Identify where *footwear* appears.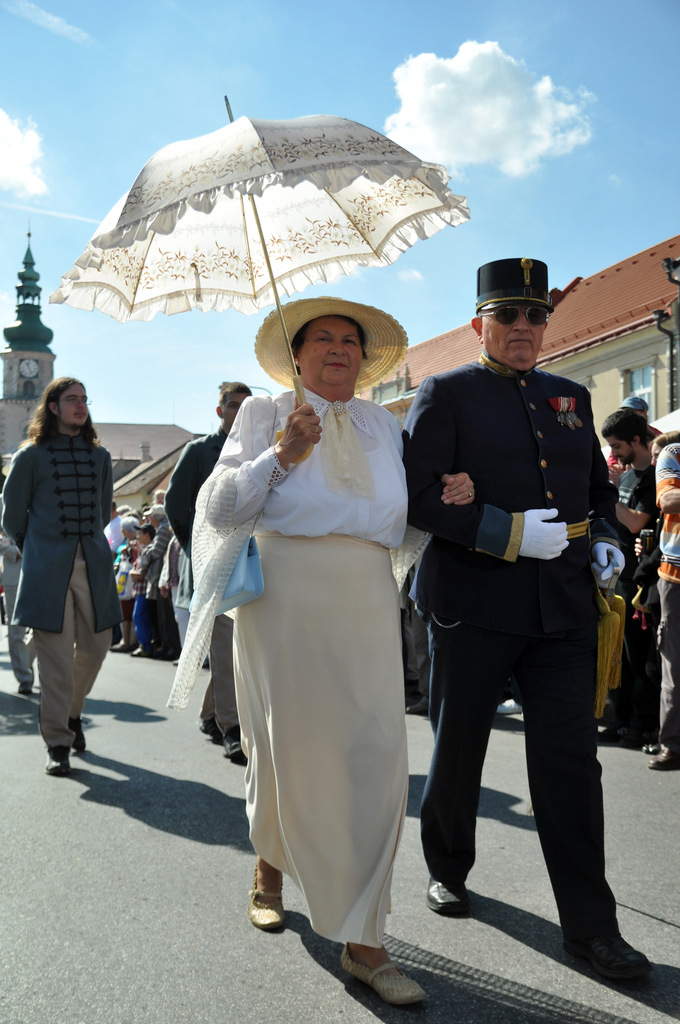
Appears at (245,858,285,940).
